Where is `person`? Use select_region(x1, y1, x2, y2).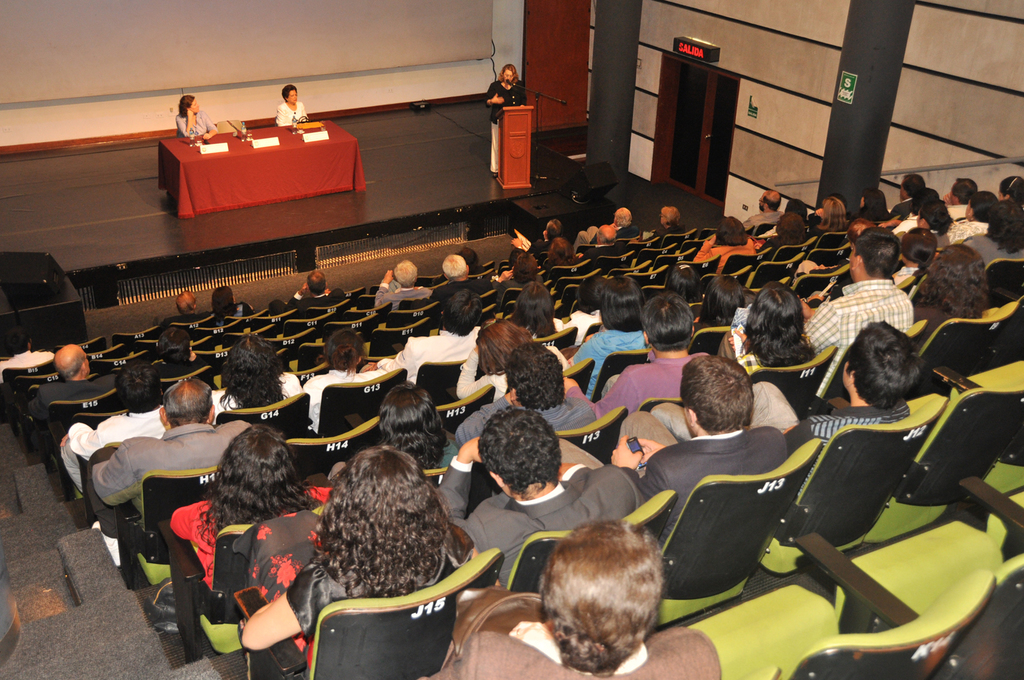
select_region(512, 282, 563, 339).
